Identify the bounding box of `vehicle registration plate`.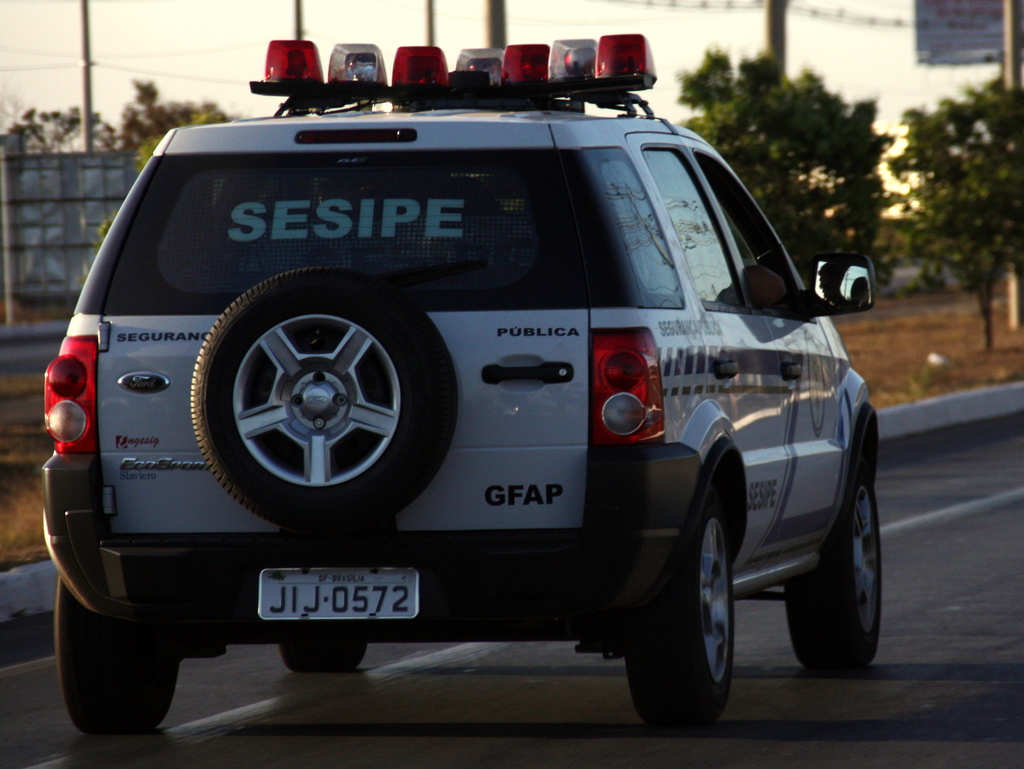
{"left": 223, "top": 551, "right": 450, "bottom": 663}.
